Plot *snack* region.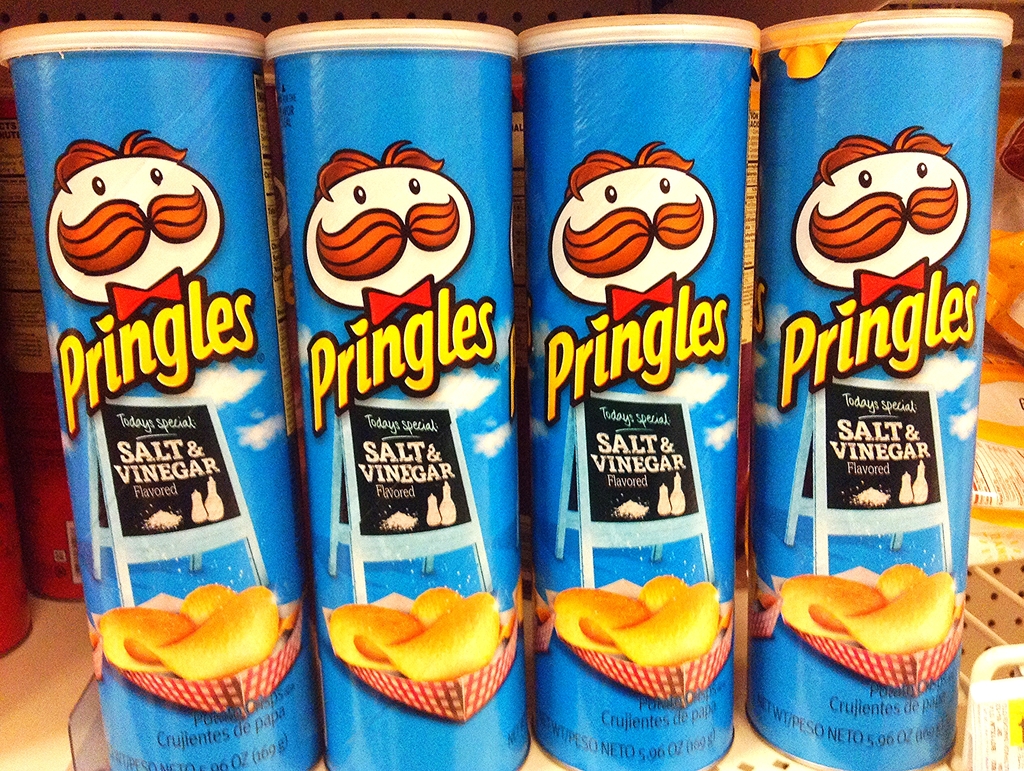
Plotted at left=740, top=4, right=986, bottom=765.
